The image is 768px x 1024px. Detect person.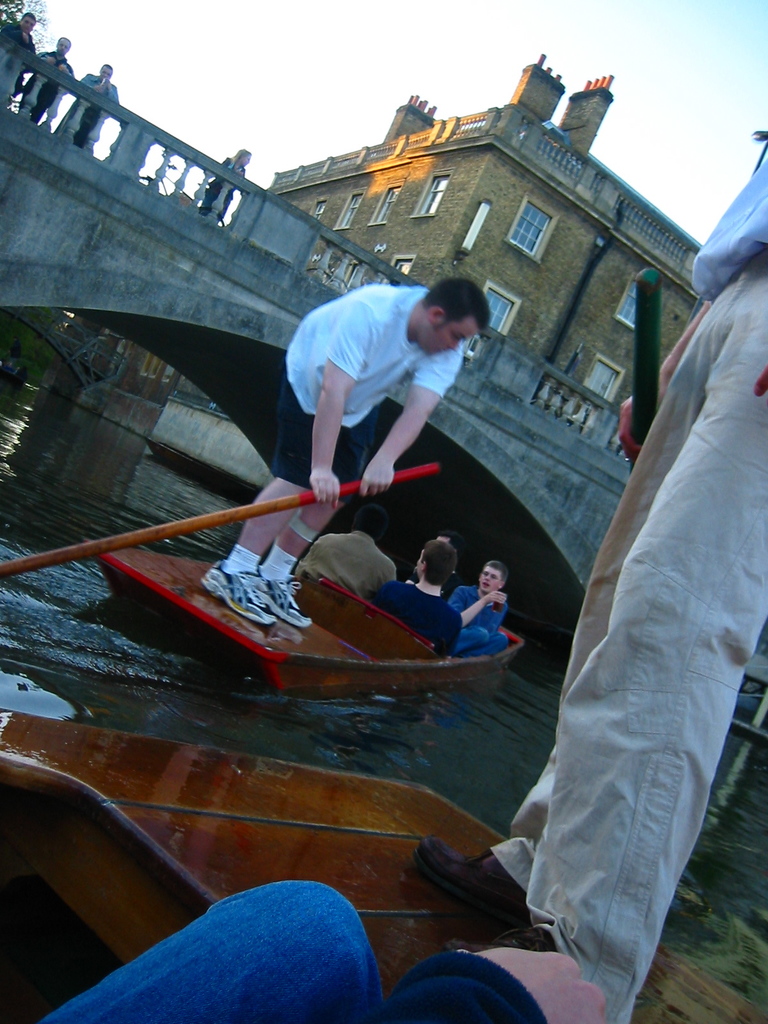
Detection: <bbox>267, 231, 506, 558</bbox>.
